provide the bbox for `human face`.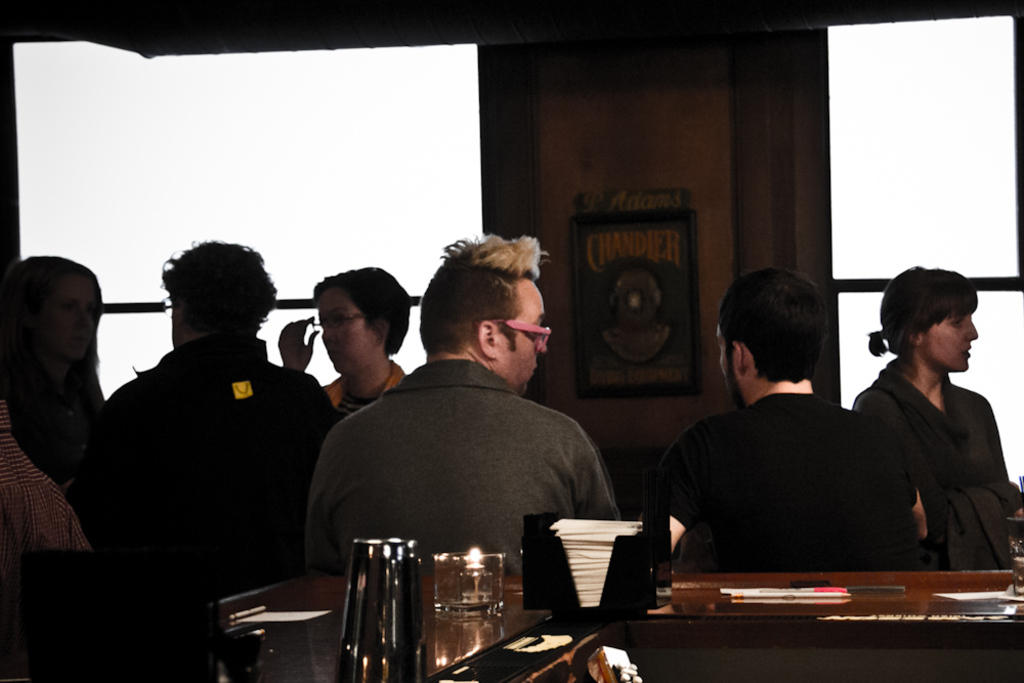
(717,330,742,393).
